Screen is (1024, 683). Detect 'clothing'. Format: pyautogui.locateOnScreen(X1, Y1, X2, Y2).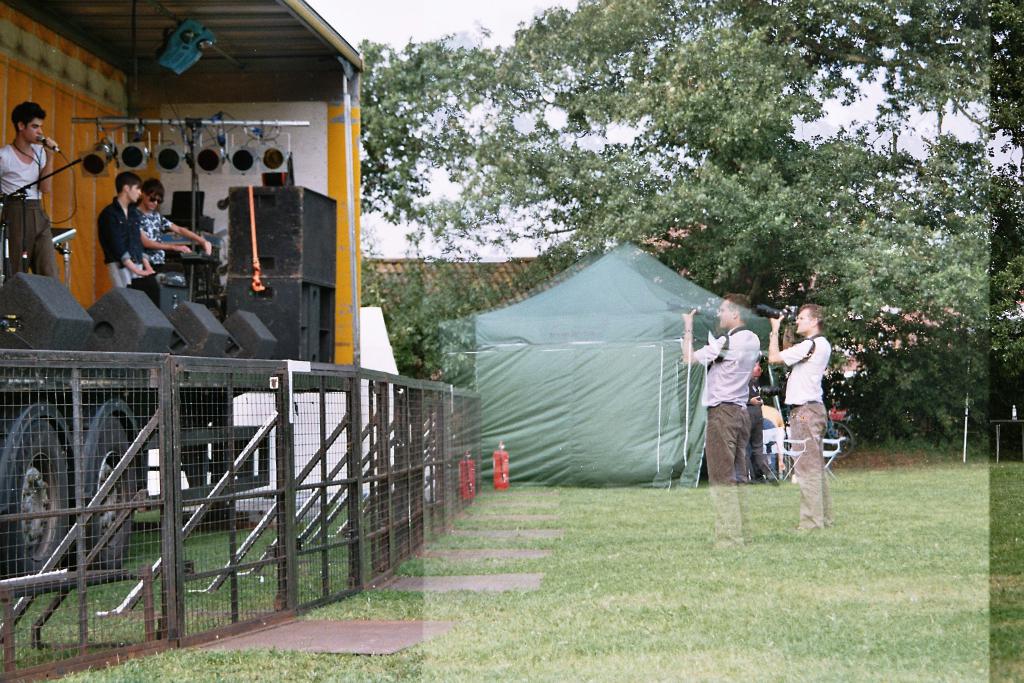
pyautogui.locateOnScreen(781, 336, 831, 536).
